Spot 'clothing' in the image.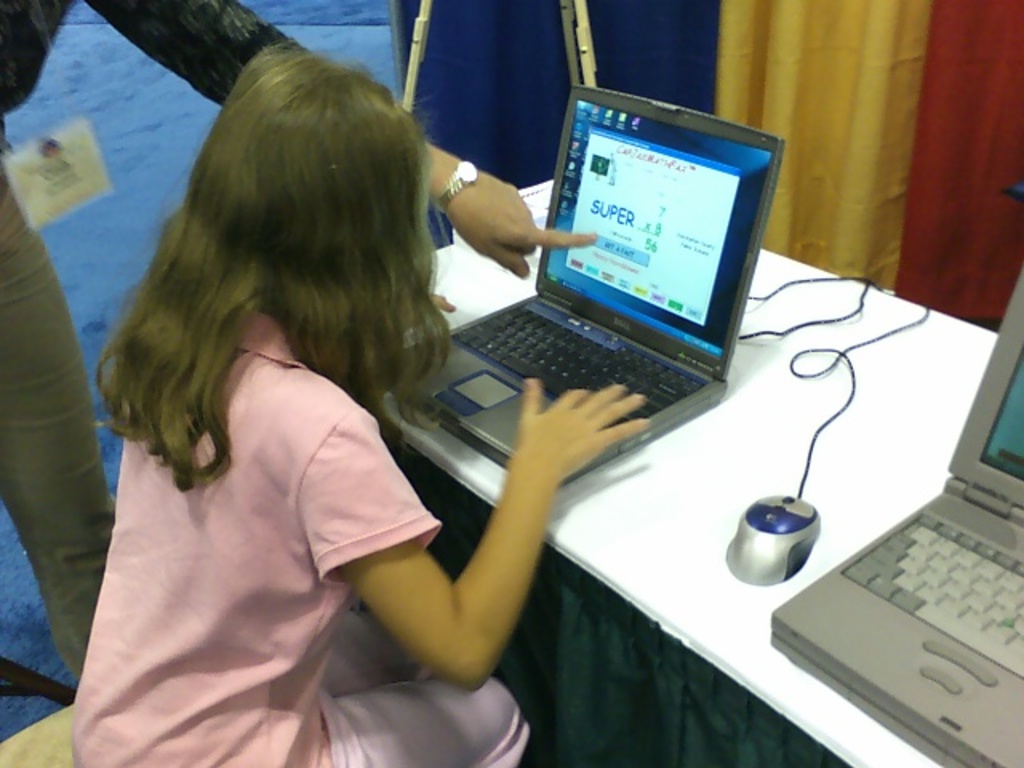
'clothing' found at [88,328,541,766].
